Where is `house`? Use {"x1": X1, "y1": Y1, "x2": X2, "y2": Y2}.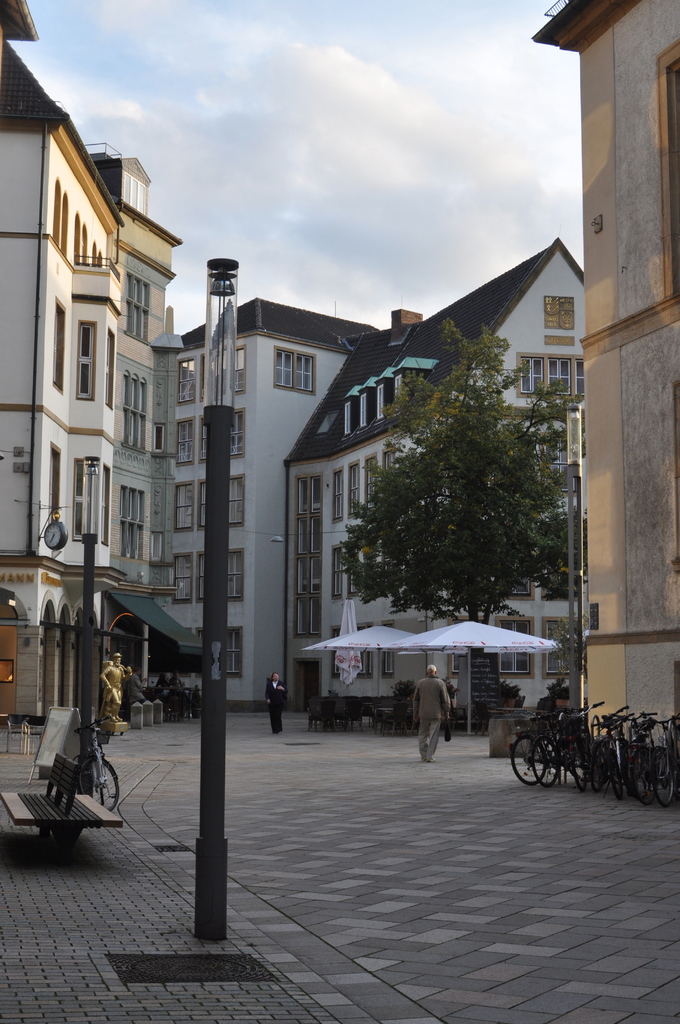
{"x1": 531, "y1": 0, "x2": 679, "y2": 736}.
